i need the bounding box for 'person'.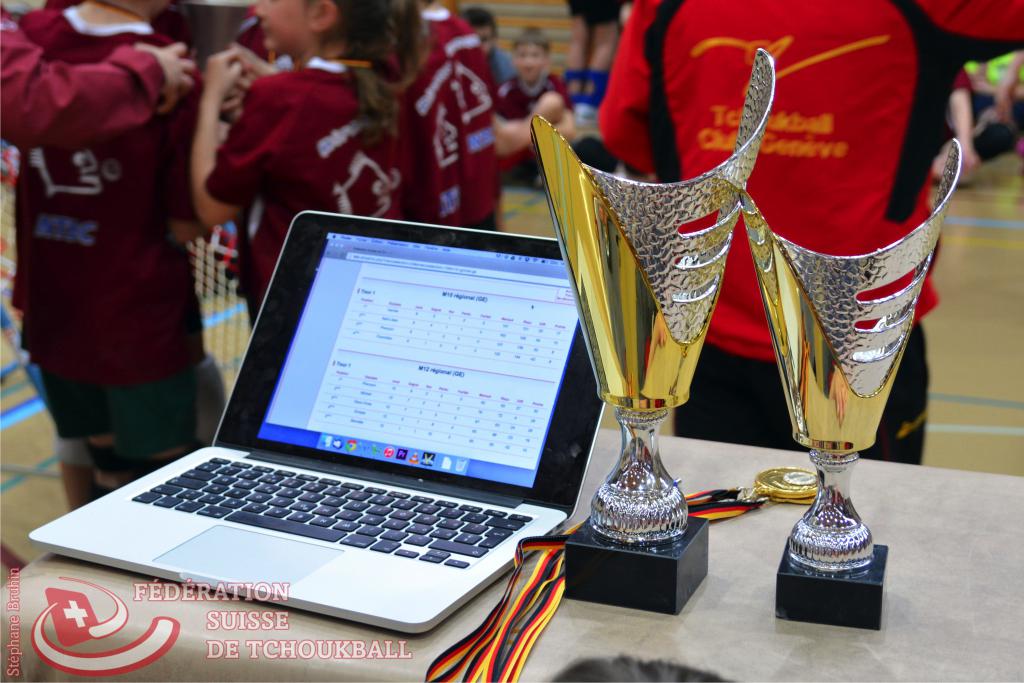
Here it is: (left=956, top=51, right=1021, bottom=166).
